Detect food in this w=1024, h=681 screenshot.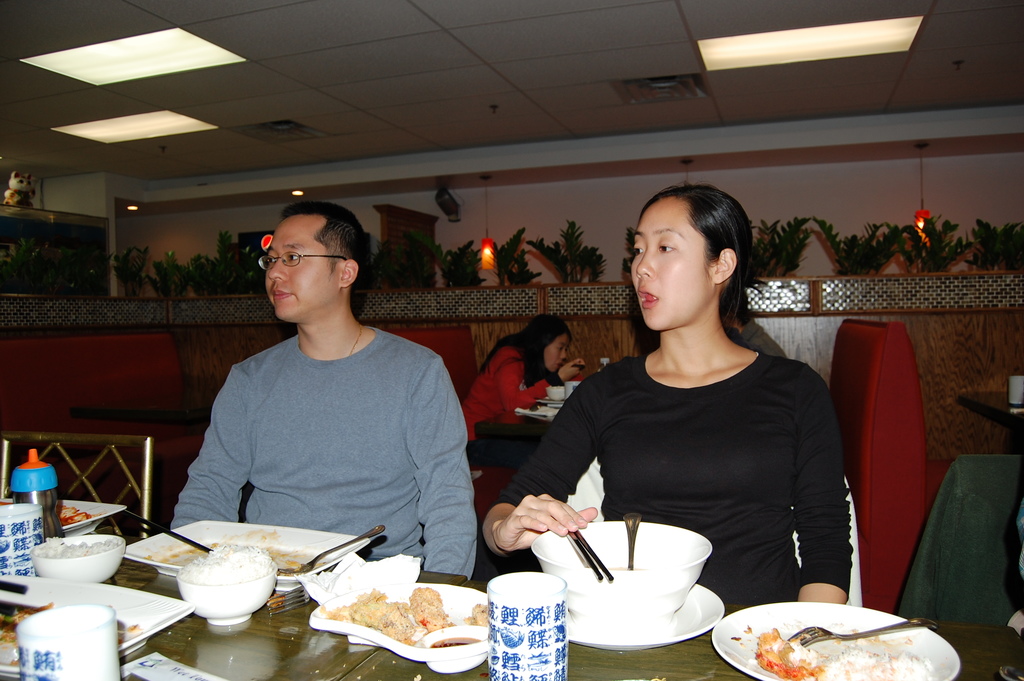
Detection: x1=604, y1=563, x2=646, y2=574.
